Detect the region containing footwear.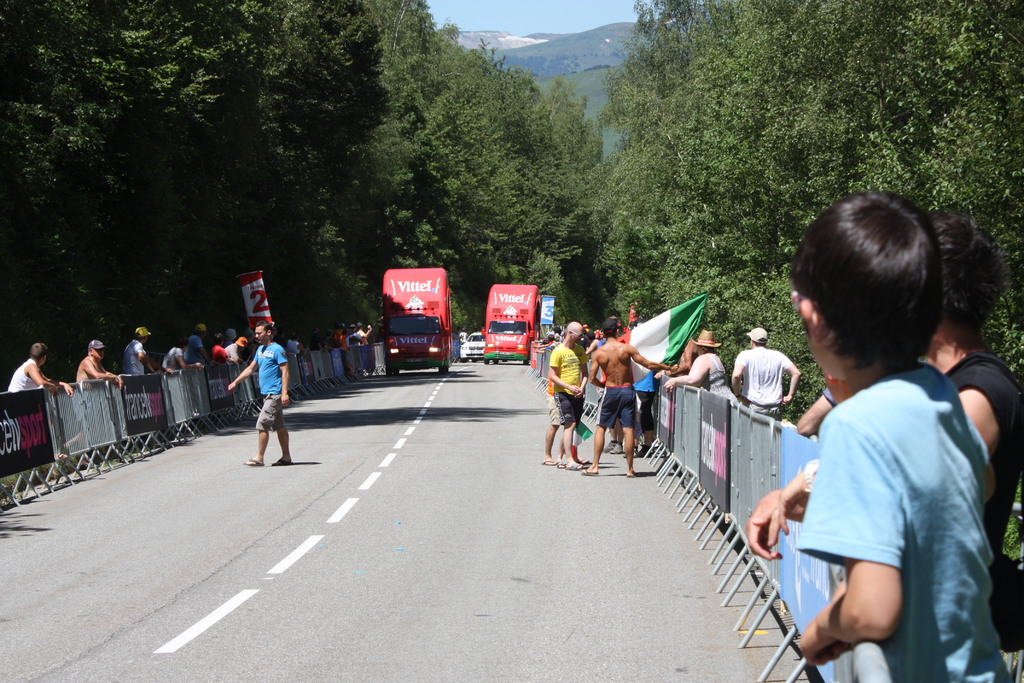
<region>611, 443, 622, 452</region>.
